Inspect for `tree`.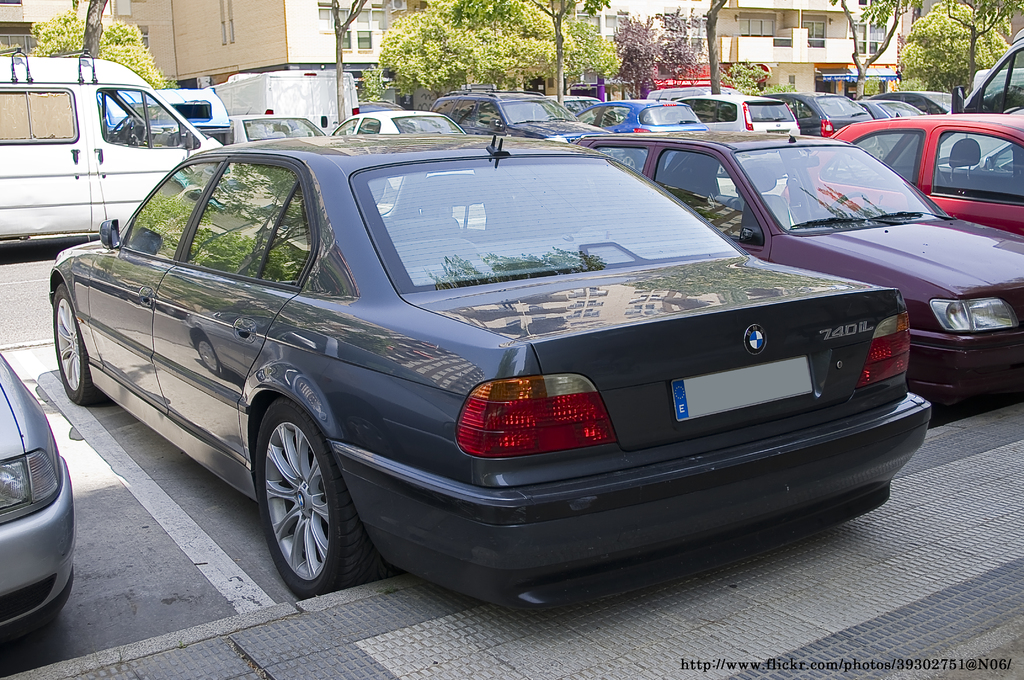
Inspection: [330, 0, 370, 134].
